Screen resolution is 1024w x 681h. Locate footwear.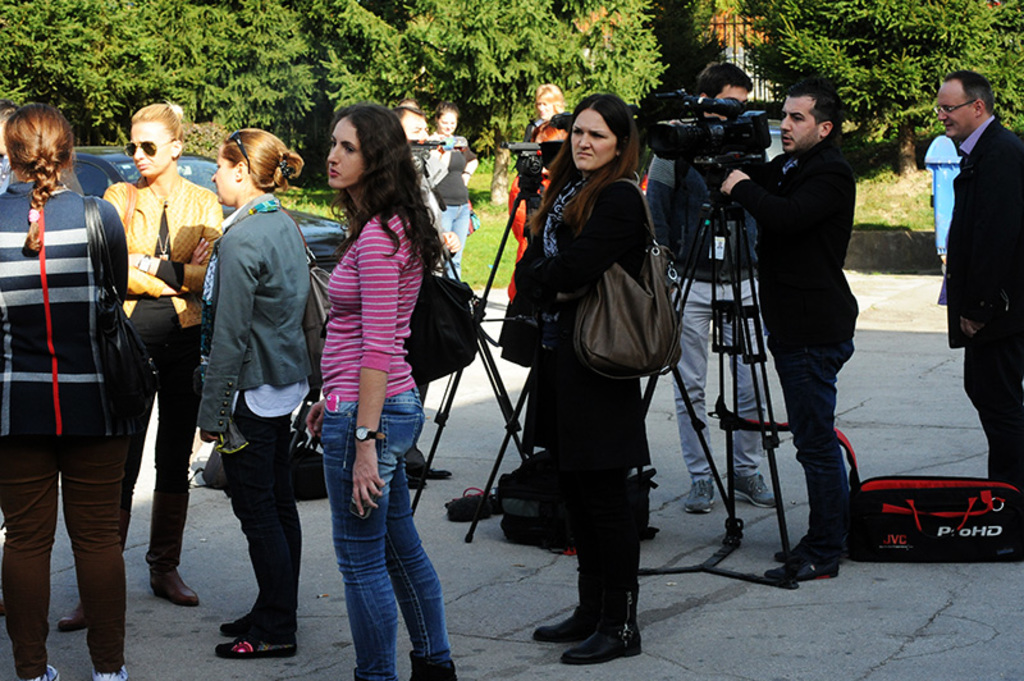
(left=780, top=508, right=846, bottom=562).
